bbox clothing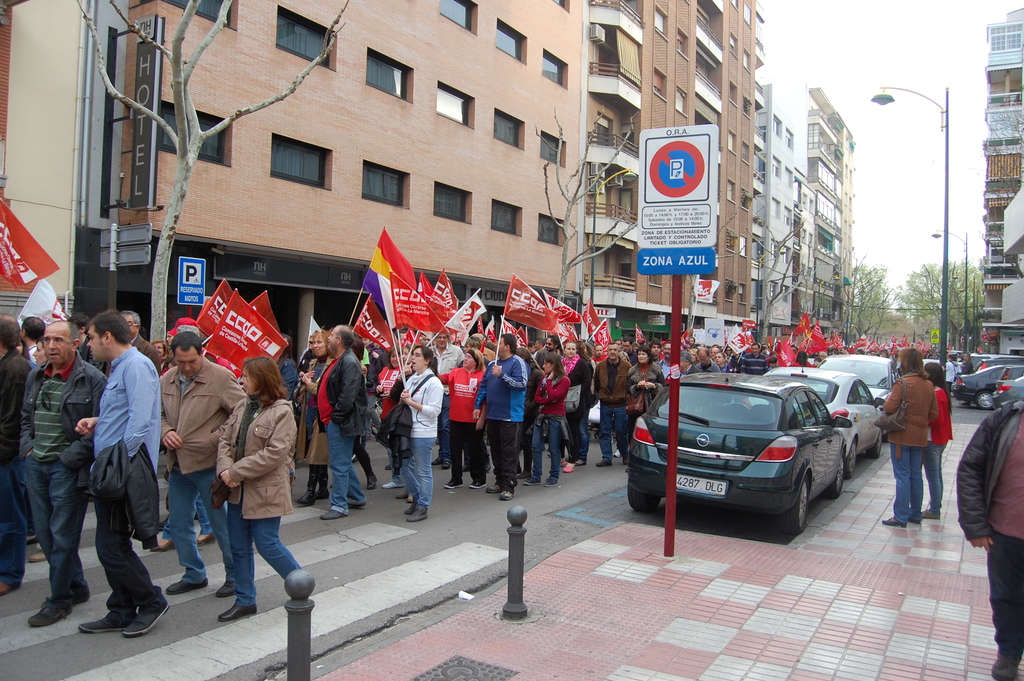
<box>441,370,485,480</box>
